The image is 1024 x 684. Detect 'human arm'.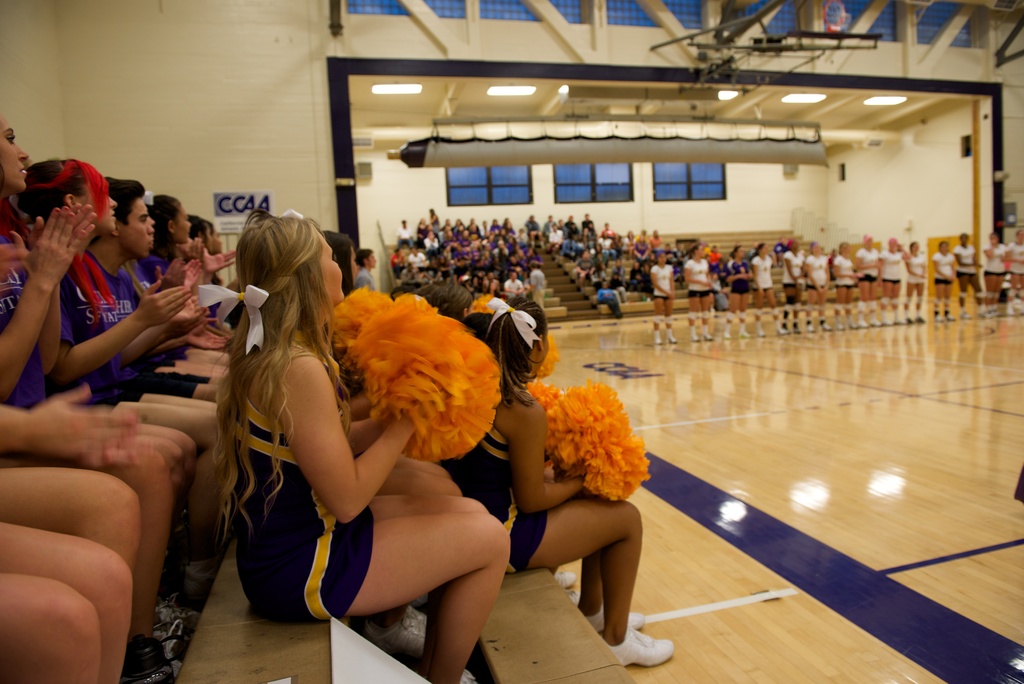
Detection: pyautogui.locateOnScreen(0, 409, 119, 462).
